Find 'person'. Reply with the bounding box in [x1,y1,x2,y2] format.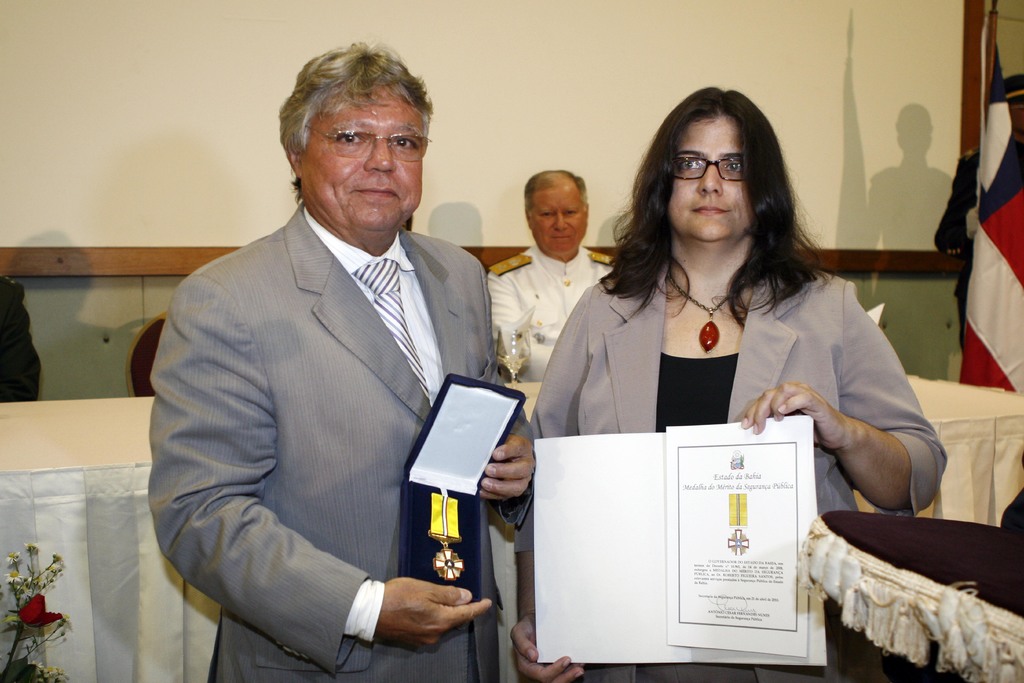
[509,86,950,682].
